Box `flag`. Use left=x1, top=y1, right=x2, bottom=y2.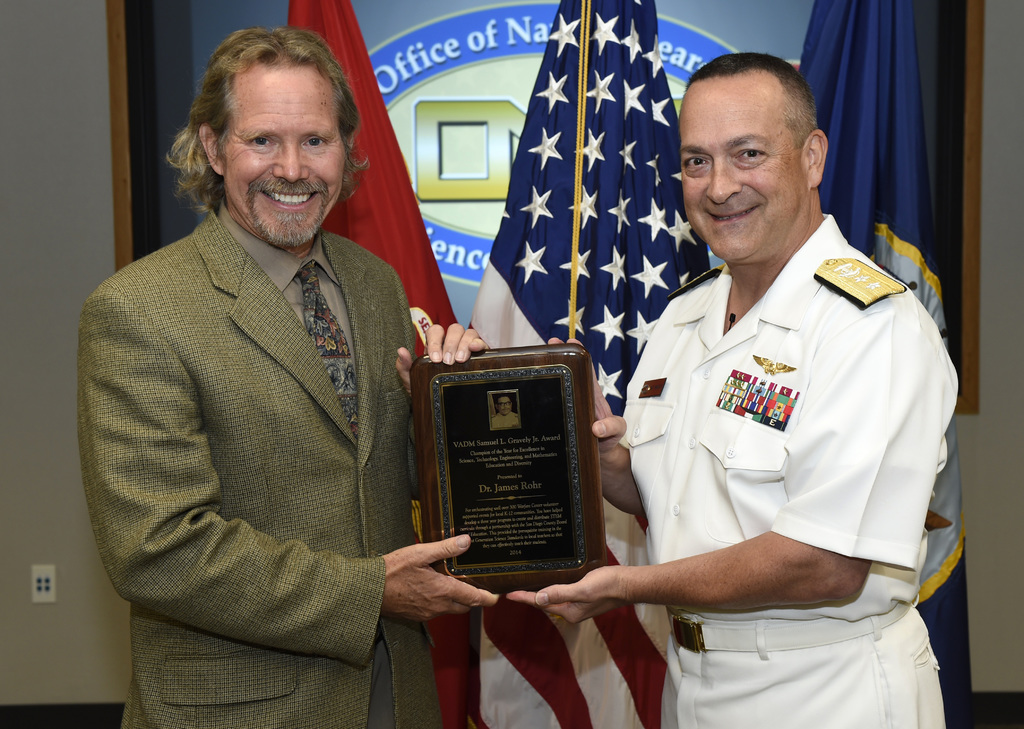
left=287, top=0, right=479, bottom=728.
